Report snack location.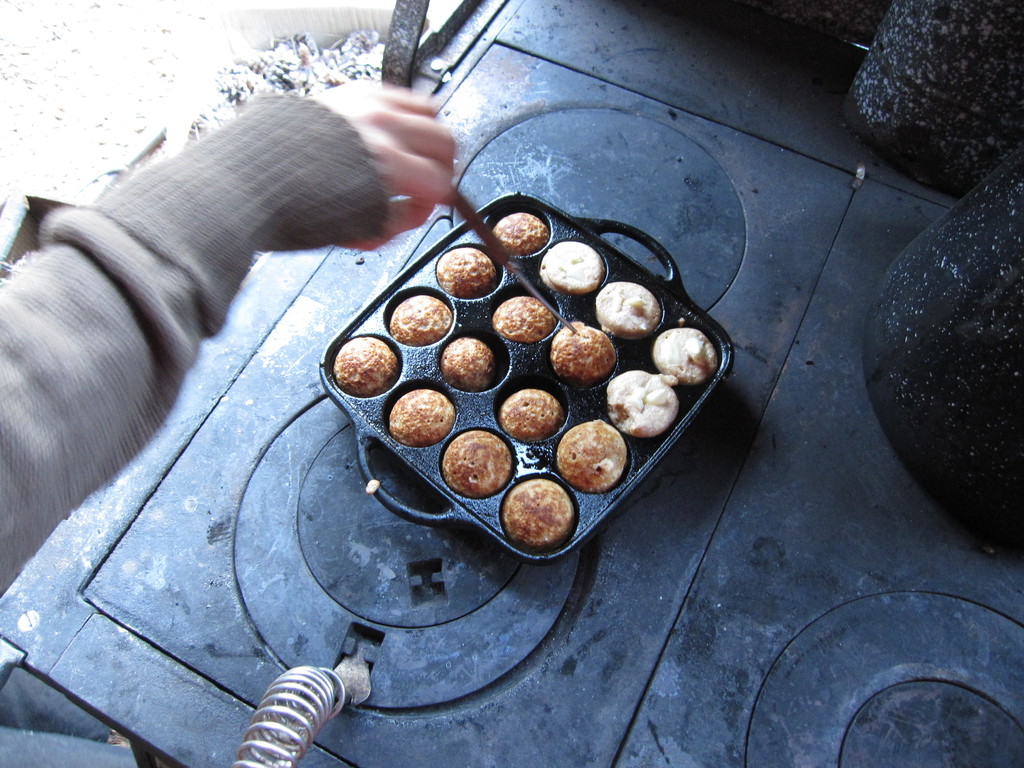
Report: <bbox>386, 295, 451, 342</bbox>.
